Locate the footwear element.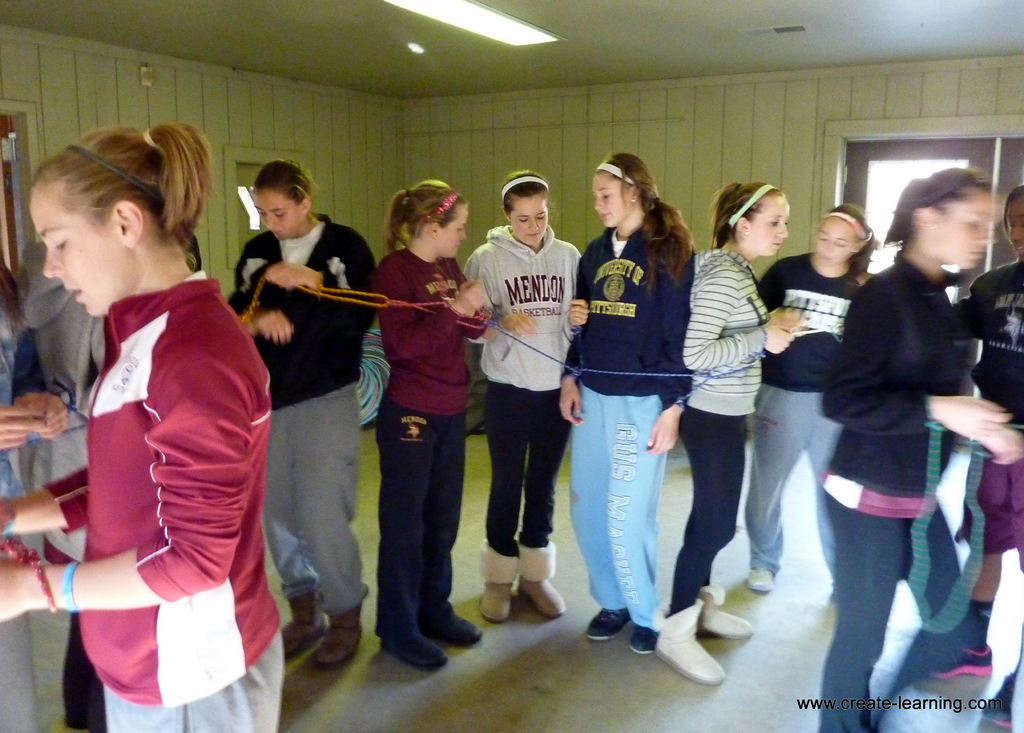
Element bbox: 586,608,631,643.
